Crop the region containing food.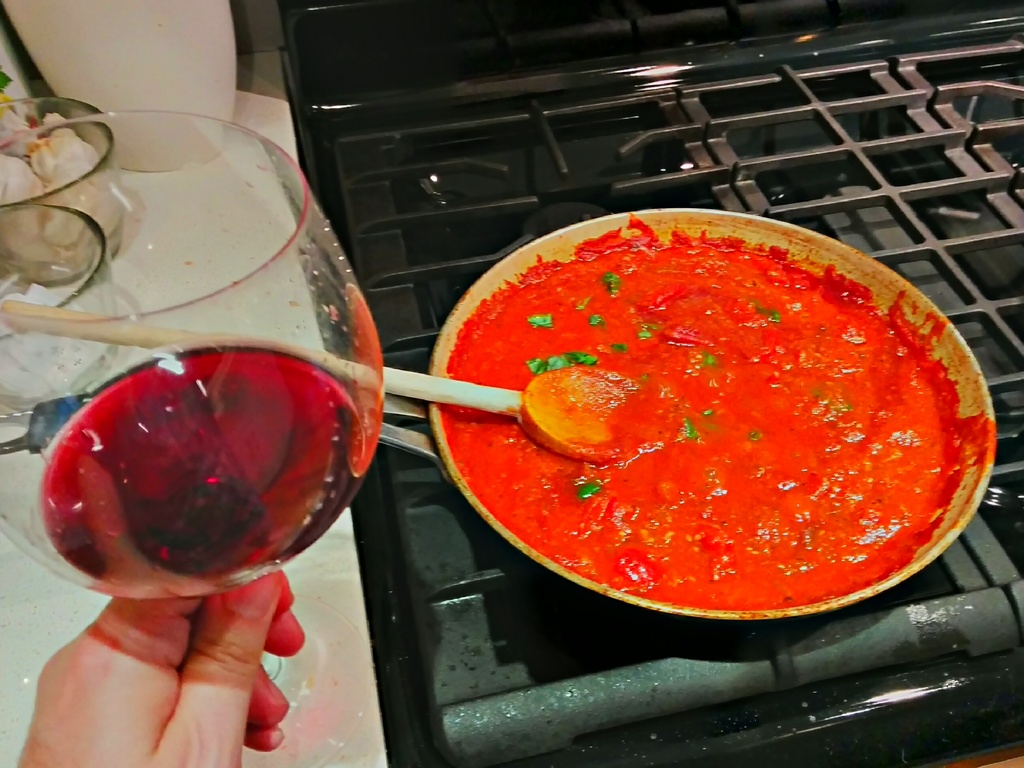
Crop region: <bbox>404, 204, 1001, 632</bbox>.
